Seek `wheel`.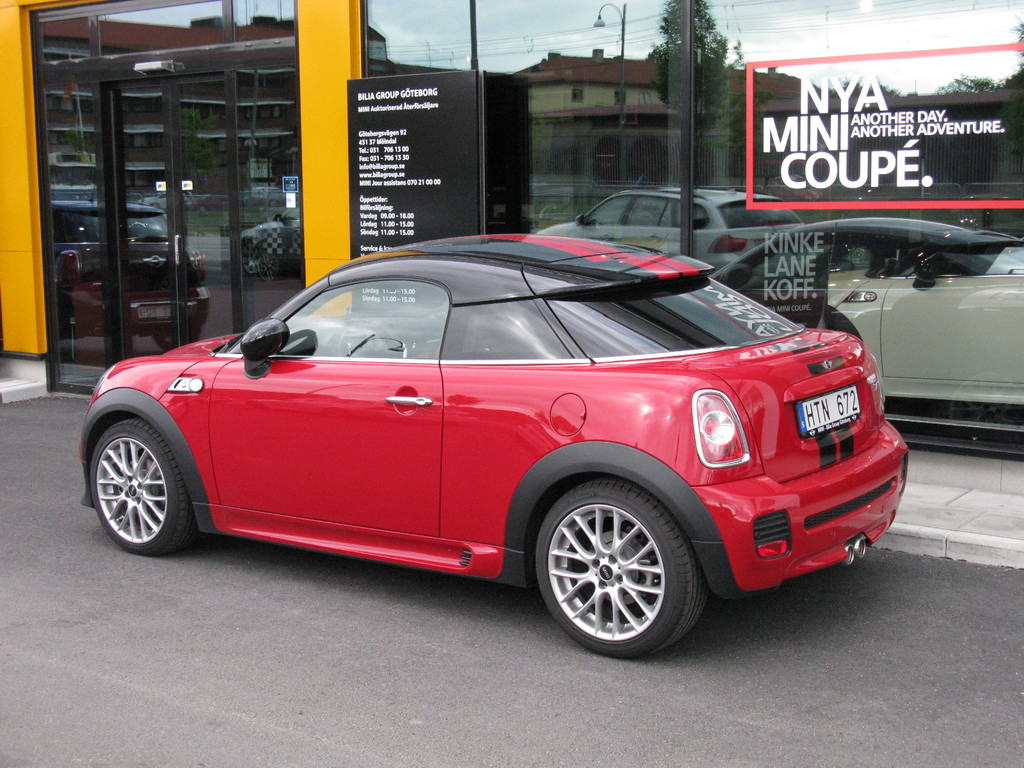
<region>86, 413, 192, 554</region>.
